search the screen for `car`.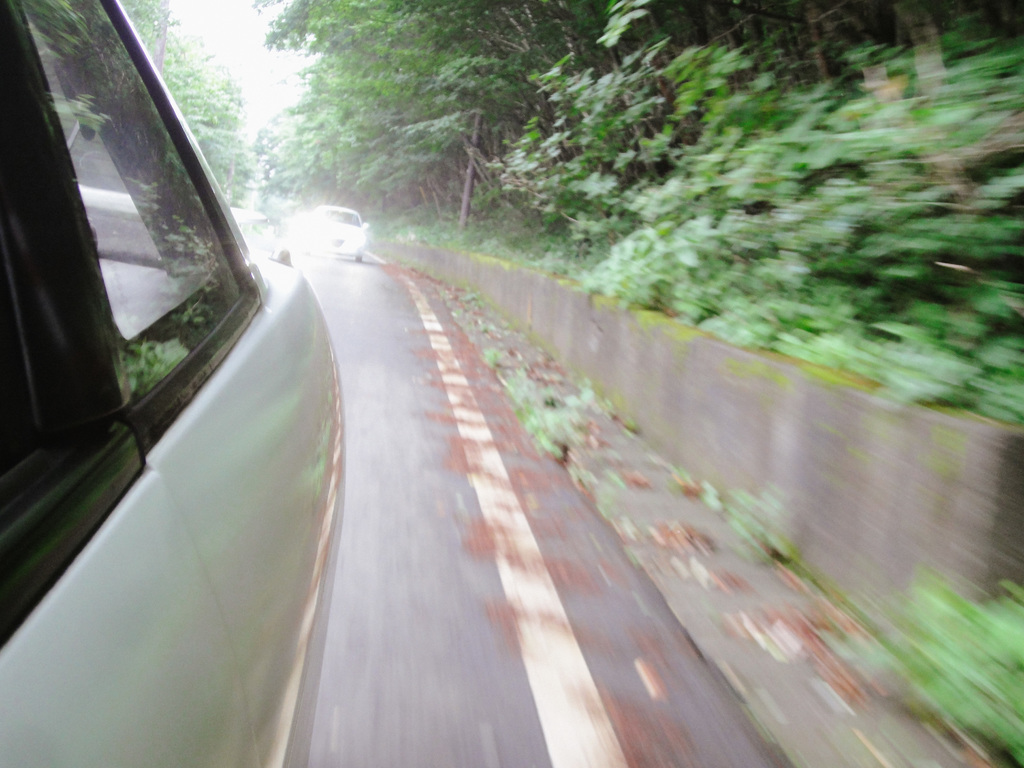
Found at pyautogui.locateOnScreen(302, 206, 374, 262).
